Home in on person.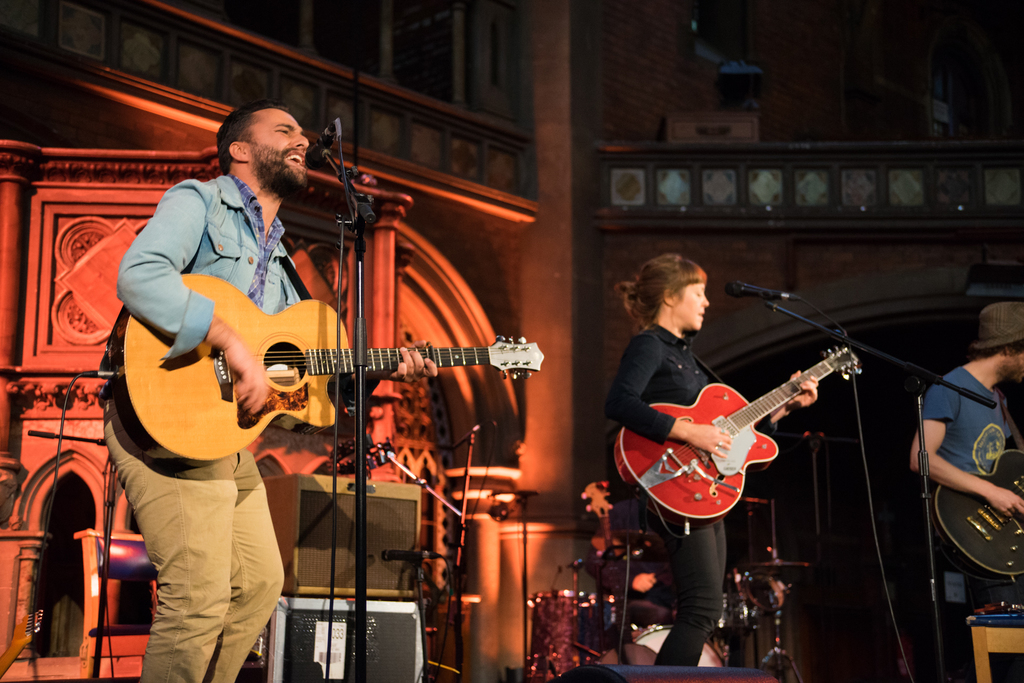
Homed in at (602,250,821,663).
